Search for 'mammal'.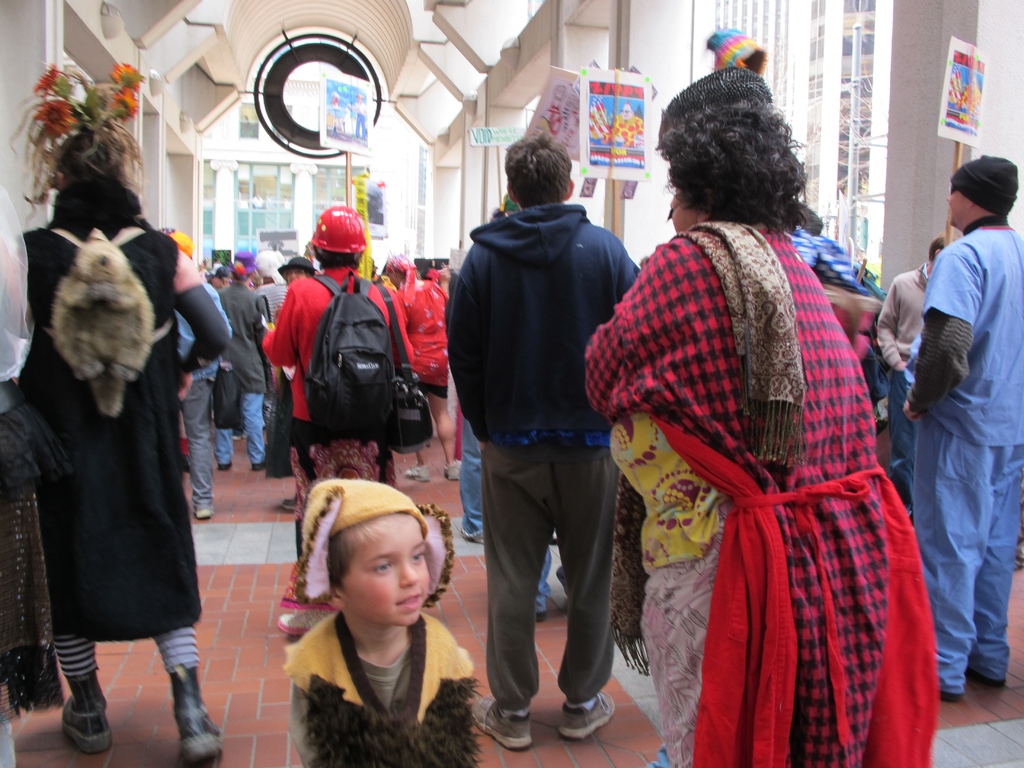
Found at region(258, 264, 285, 424).
